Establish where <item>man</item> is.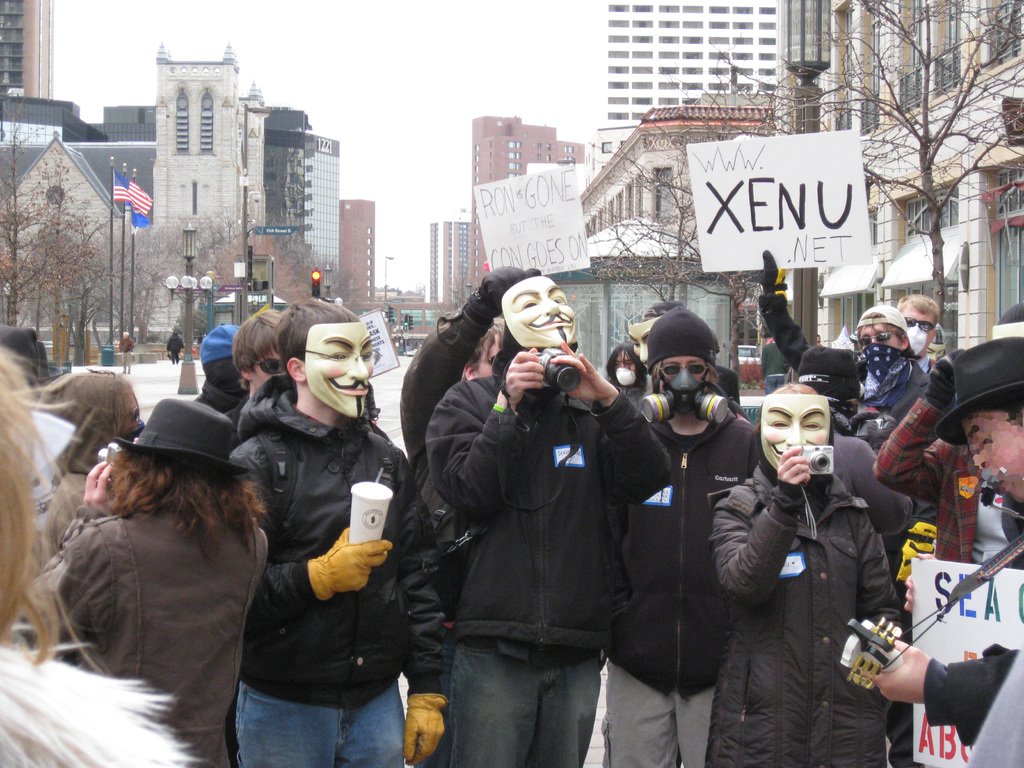
Established at bbox=(701, 360, 924, 765).
